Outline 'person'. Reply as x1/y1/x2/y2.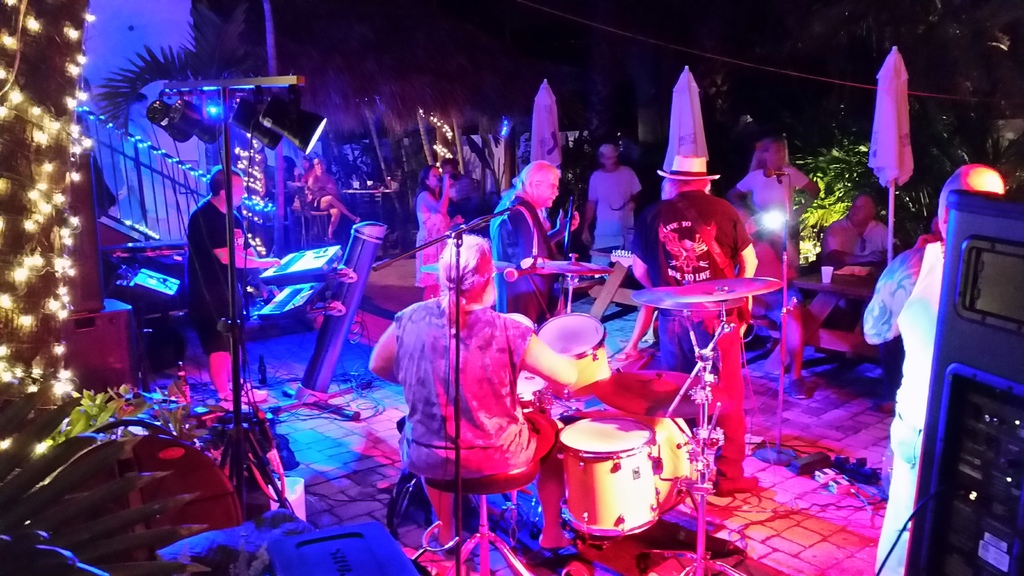
724/138/824/314.
